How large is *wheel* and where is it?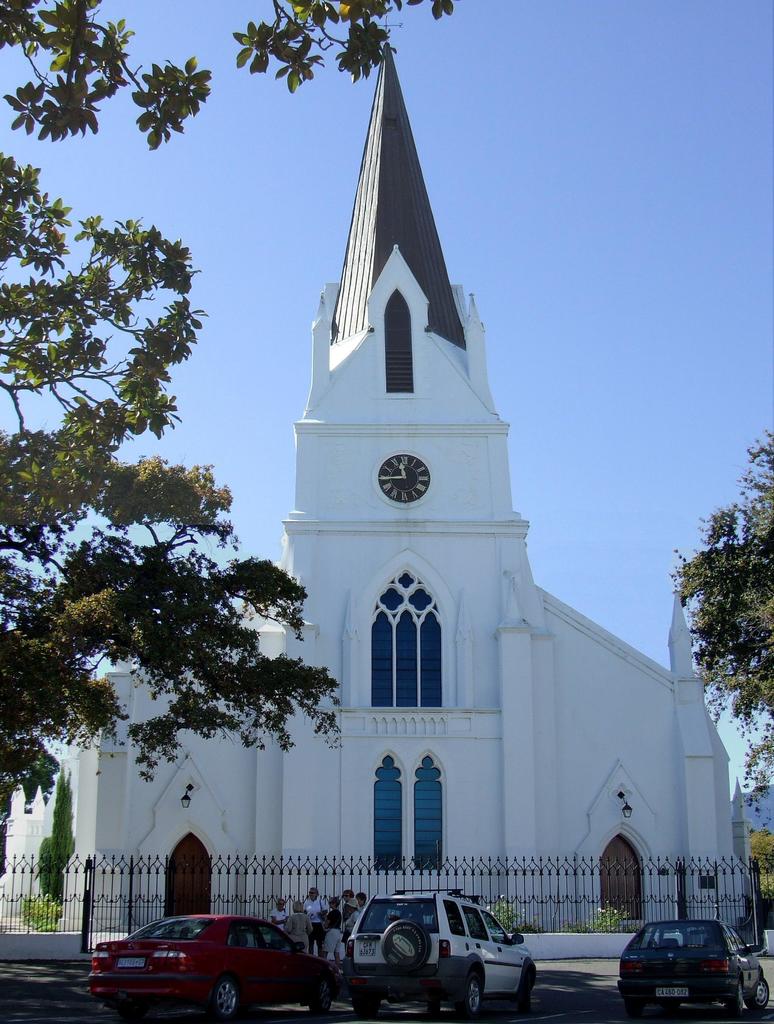
Bounding box: [x1=353, y1=996, x2=378, y2=1021].
